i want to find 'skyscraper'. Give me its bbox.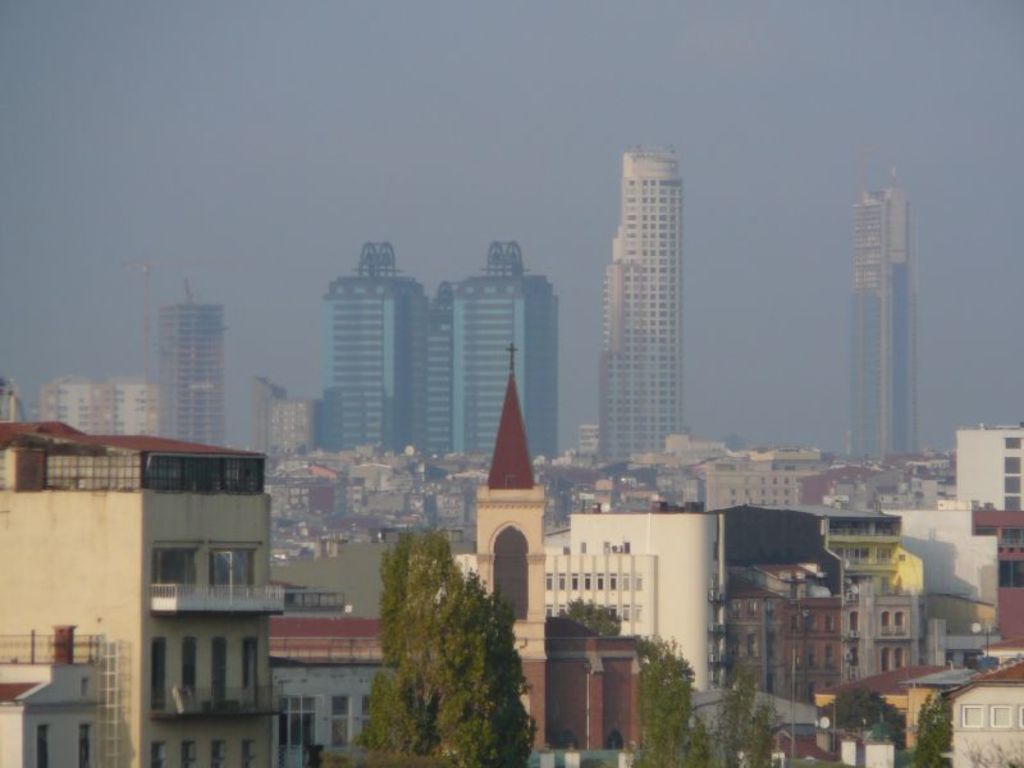
849 164 918 461.
